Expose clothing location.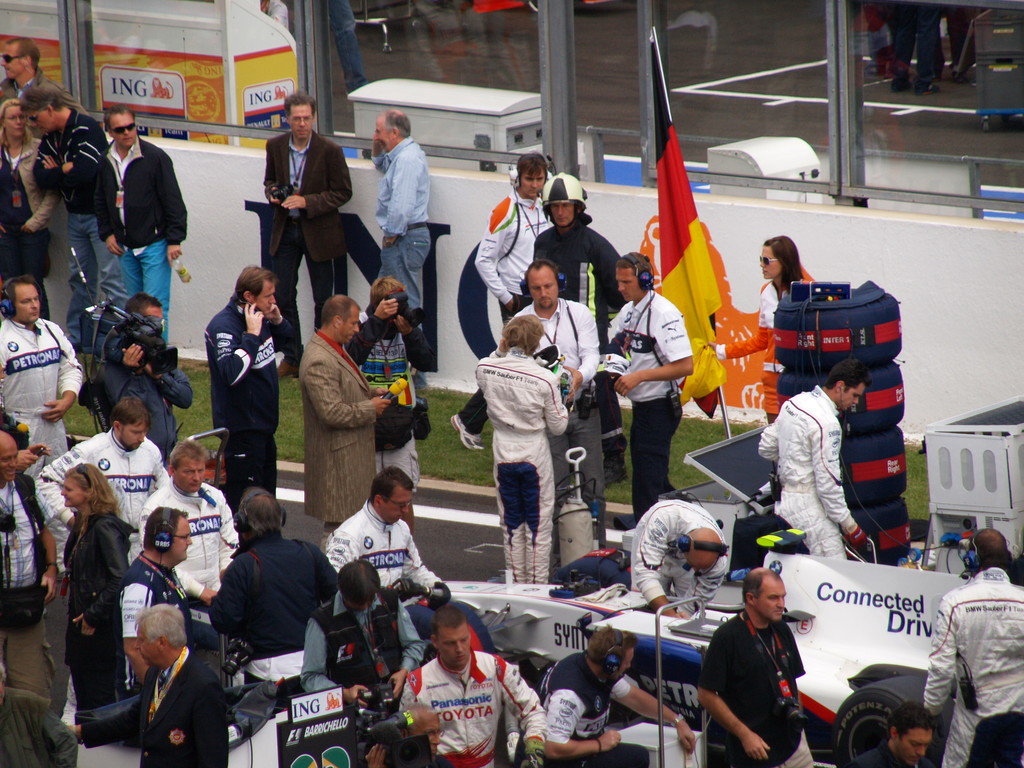
Exposed at [x1=0, y1=134, x2=54, y2=319].
